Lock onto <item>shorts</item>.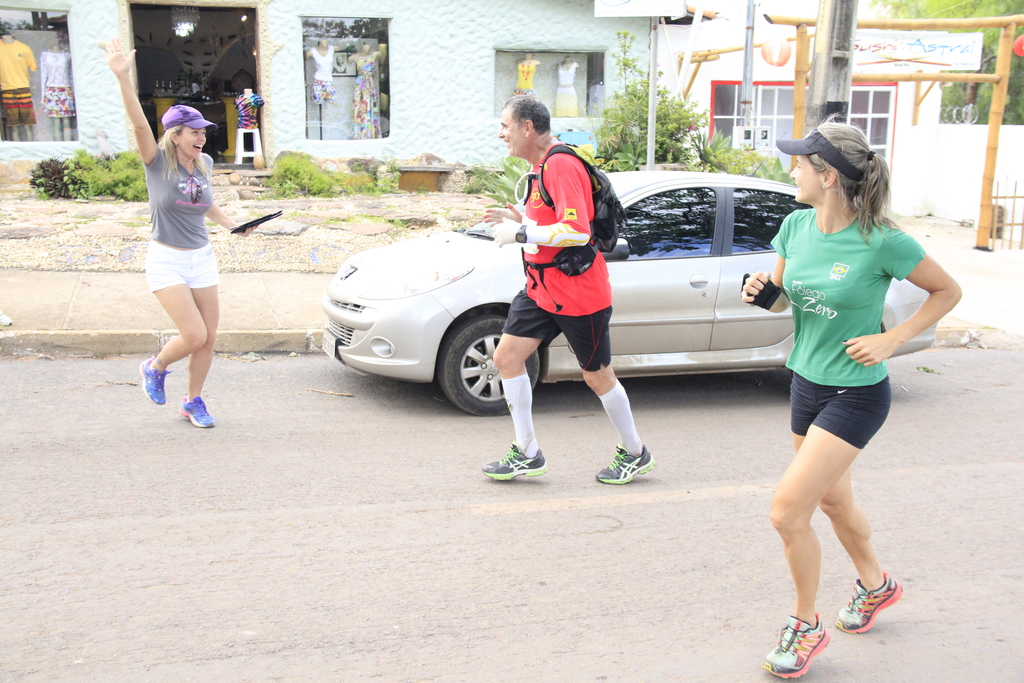
Locked: BBox(499, 282, 613, 370).
